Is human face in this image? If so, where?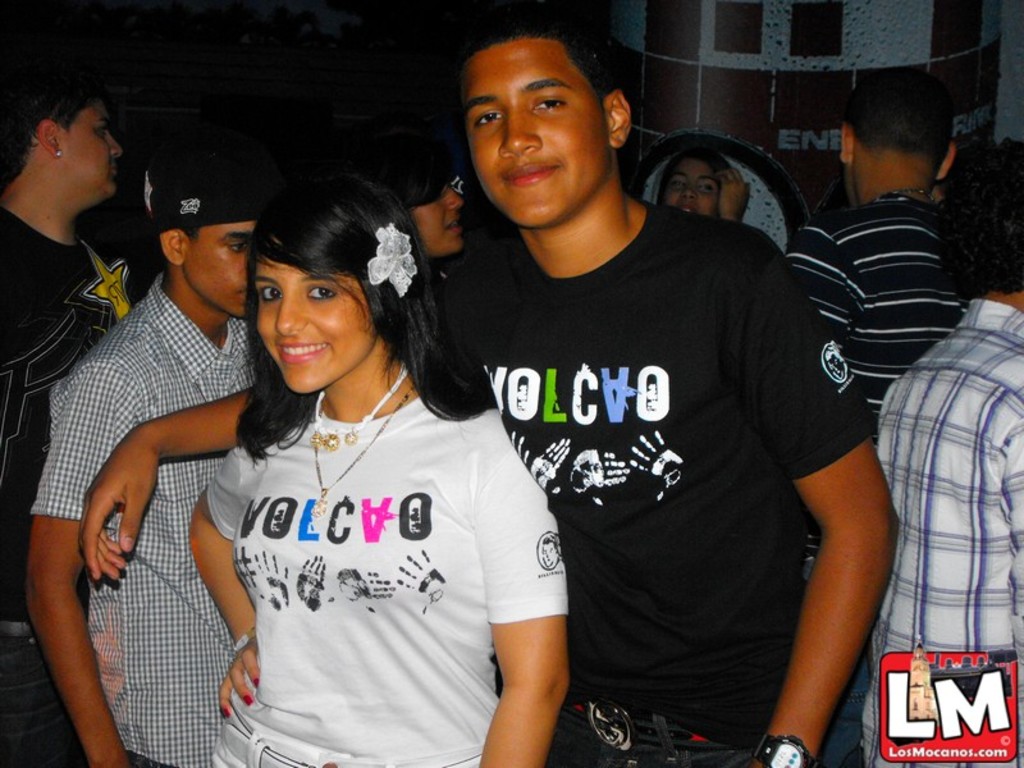
Yes, at bbox=(406, 191, 462, 248).
